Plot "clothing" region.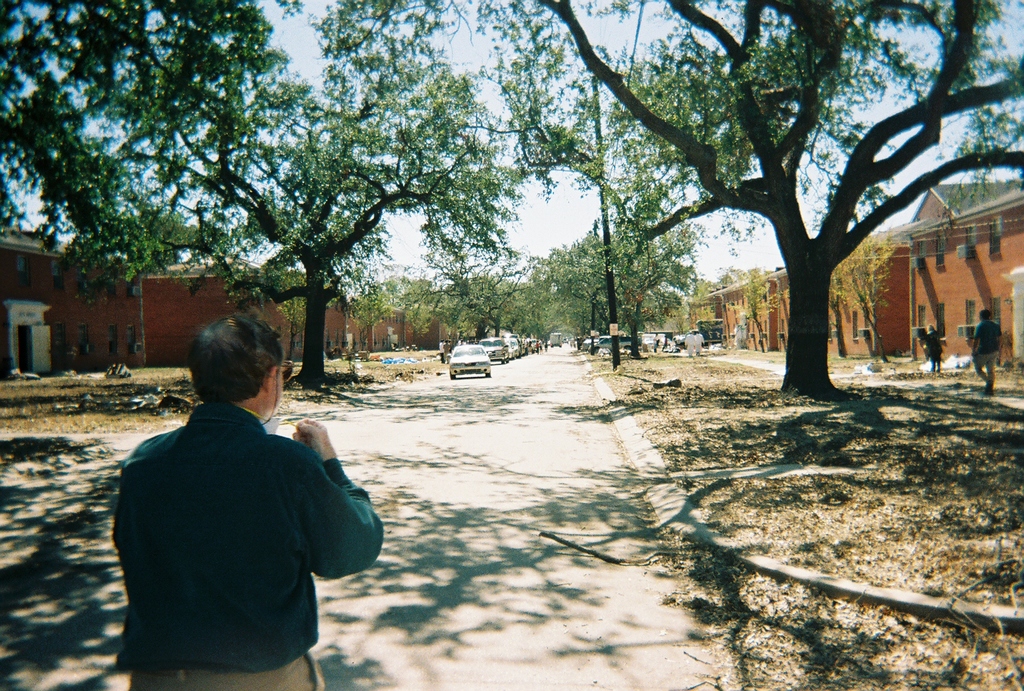
Plotted at [924,330,943,370].
